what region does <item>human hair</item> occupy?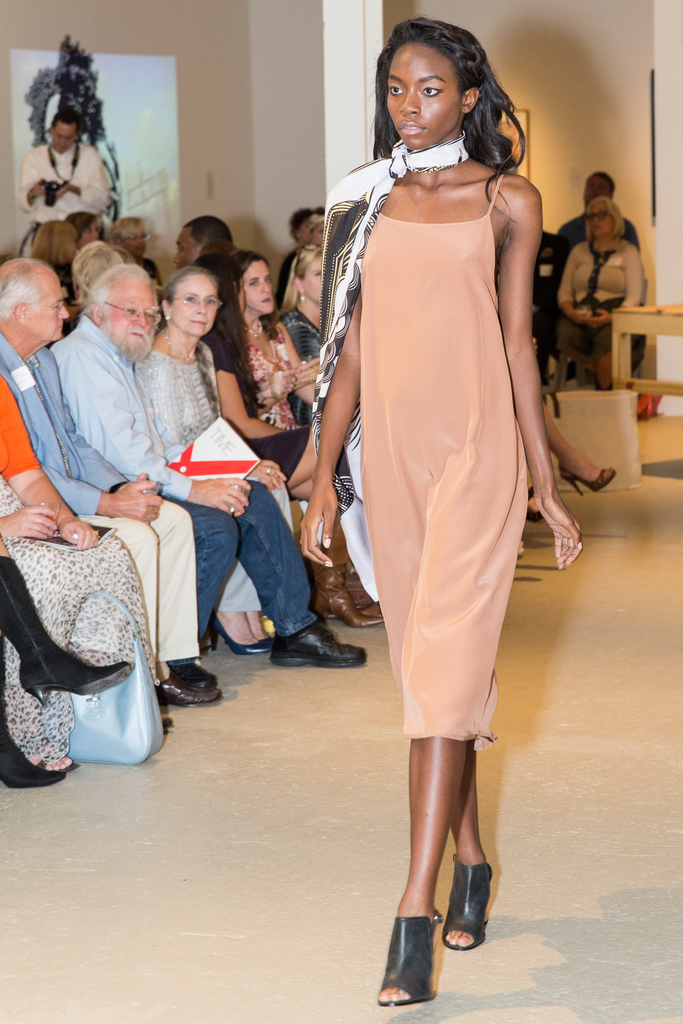
box=[370, 18, 528, 216].
